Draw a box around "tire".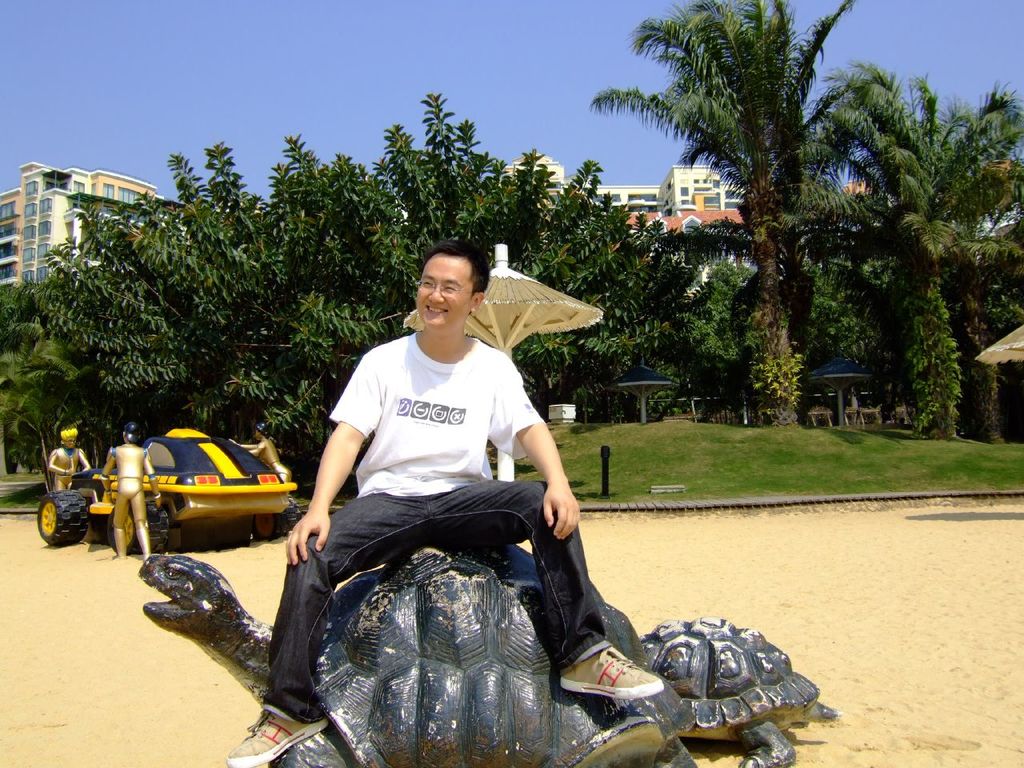
select_region(250, 496, 298, 540).
